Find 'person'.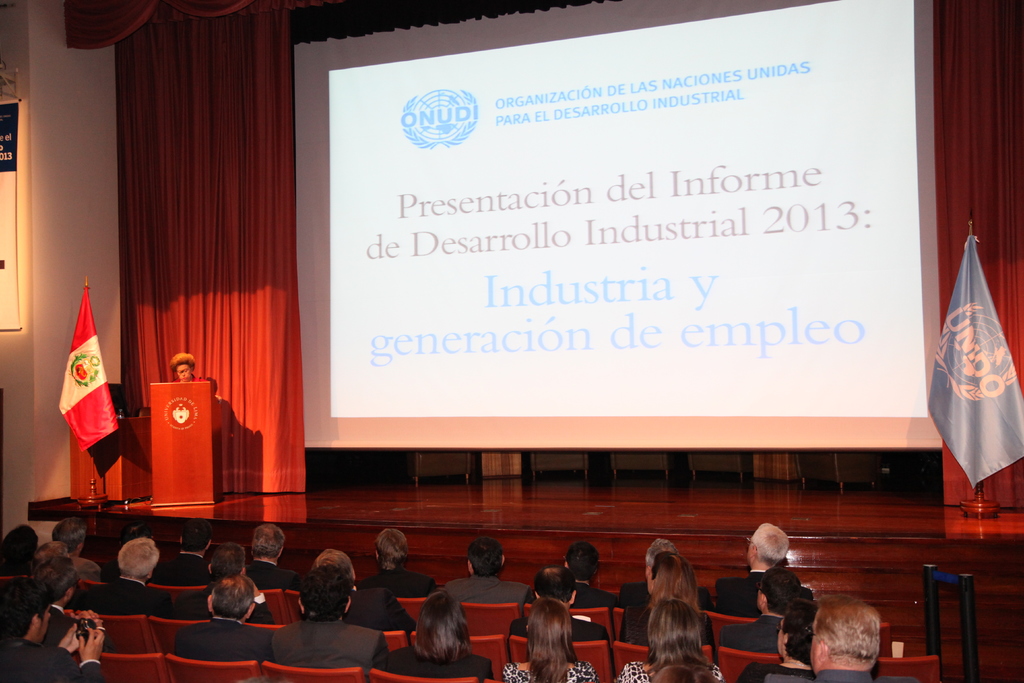
(left=36, top=511, right=110, bottom=584).
